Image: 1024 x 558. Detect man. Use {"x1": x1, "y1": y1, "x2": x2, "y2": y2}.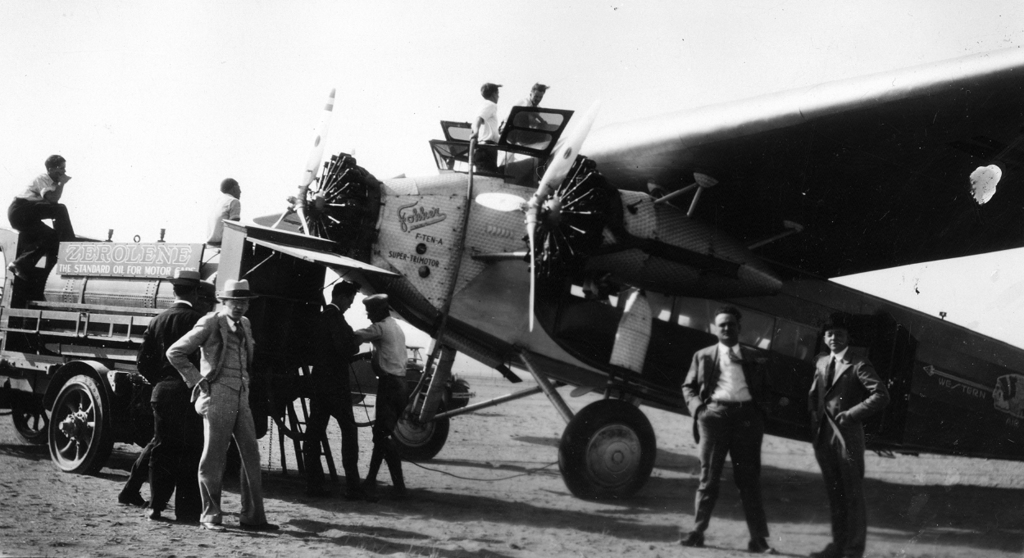
{"x1": 132, "y1": 270, "x2": 206, "y2": 526}.
